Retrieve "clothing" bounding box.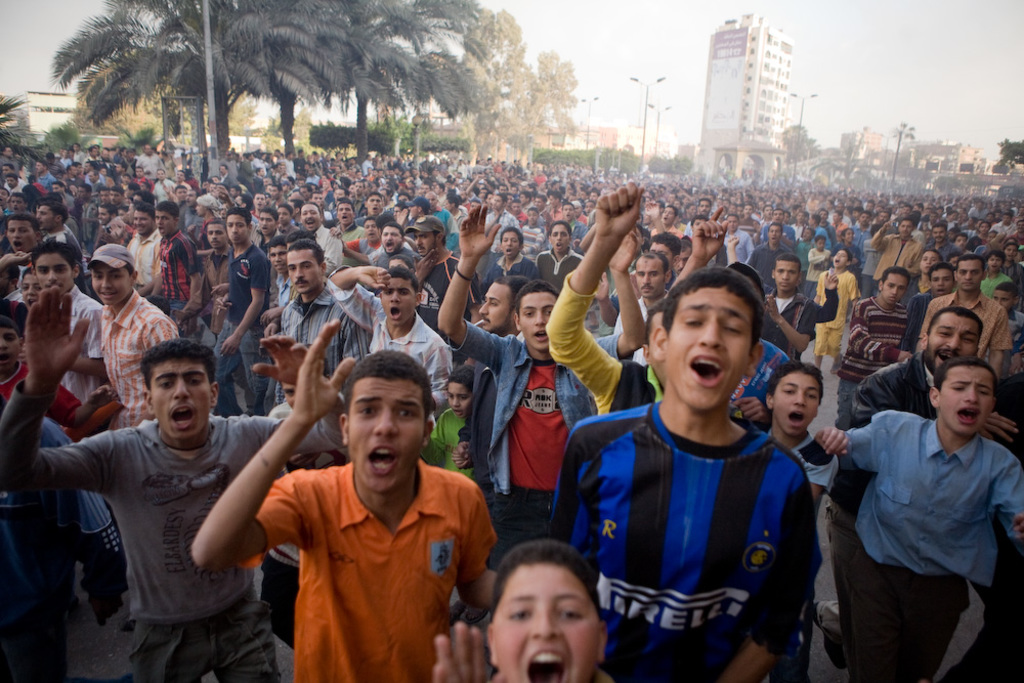
Bounding box: {"x1": 429, "y1": 207, "x2": 453, "y2": 238}.
